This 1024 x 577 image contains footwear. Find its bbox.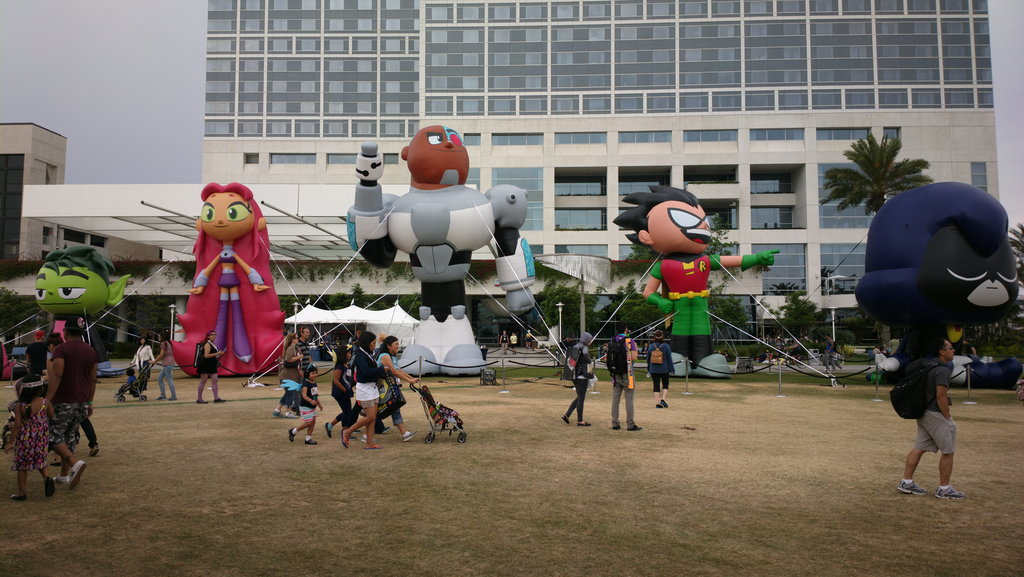
bbox=[10, 491, 25, 503].
